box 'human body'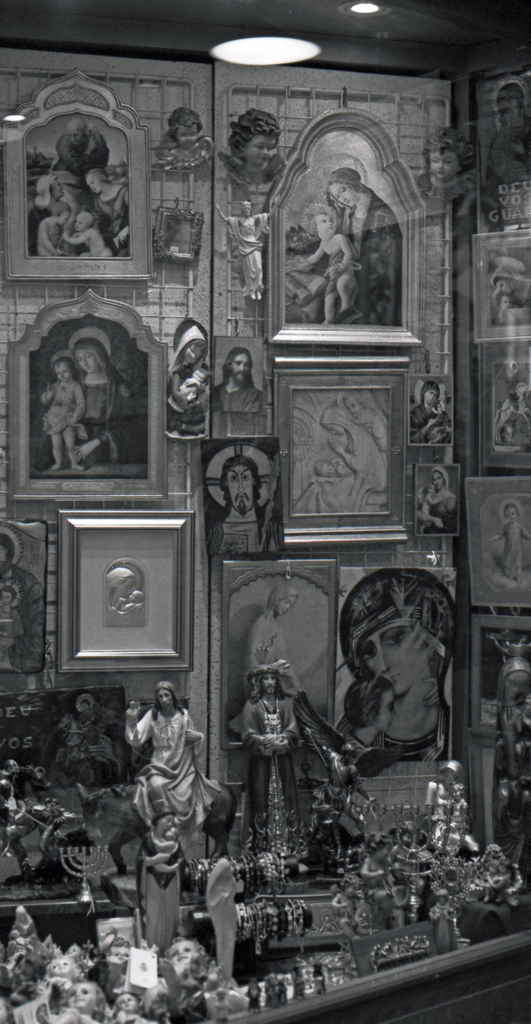
{"left": 329, "top": 173, "right": 398, "bottom": 324}
